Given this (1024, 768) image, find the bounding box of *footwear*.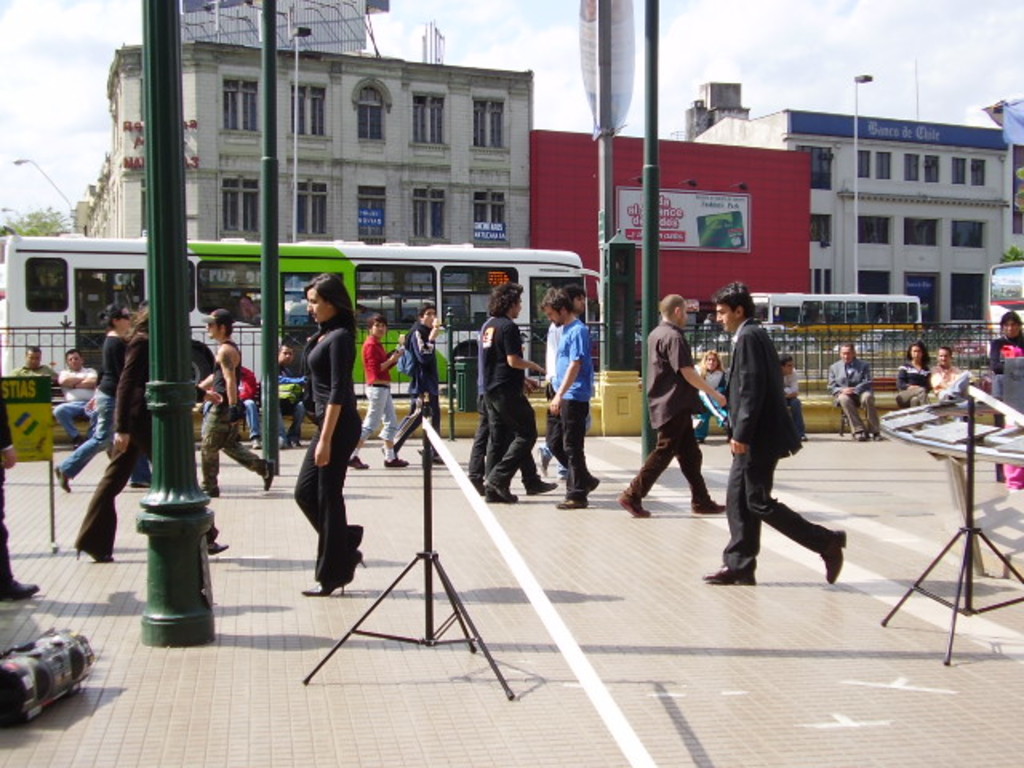
[618,488,653,520].
